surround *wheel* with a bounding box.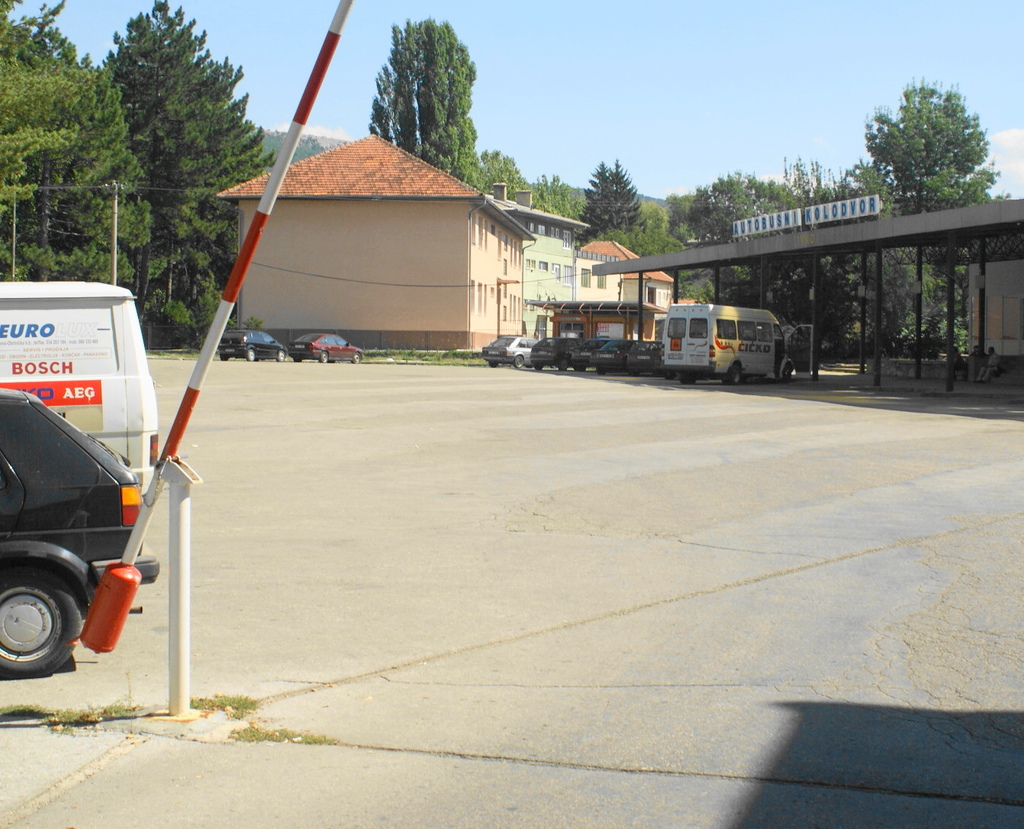
{"x1": 216, "y1": 353, "x2": 226, "y2": 361}.
